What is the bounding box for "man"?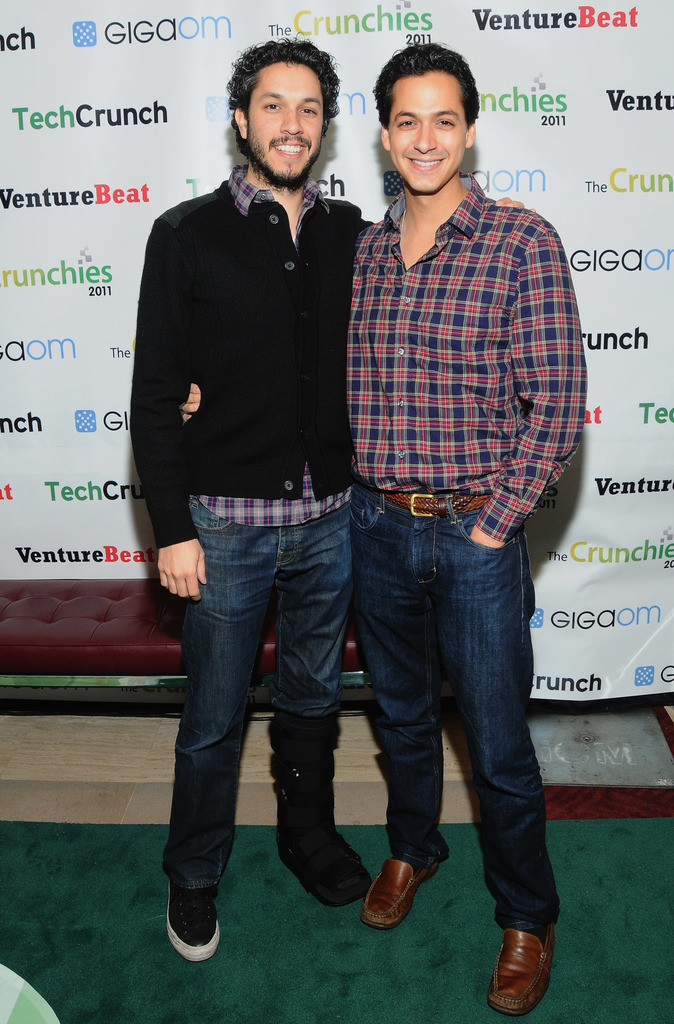
x1=181, y1=43, x2=586, y2=1023.
